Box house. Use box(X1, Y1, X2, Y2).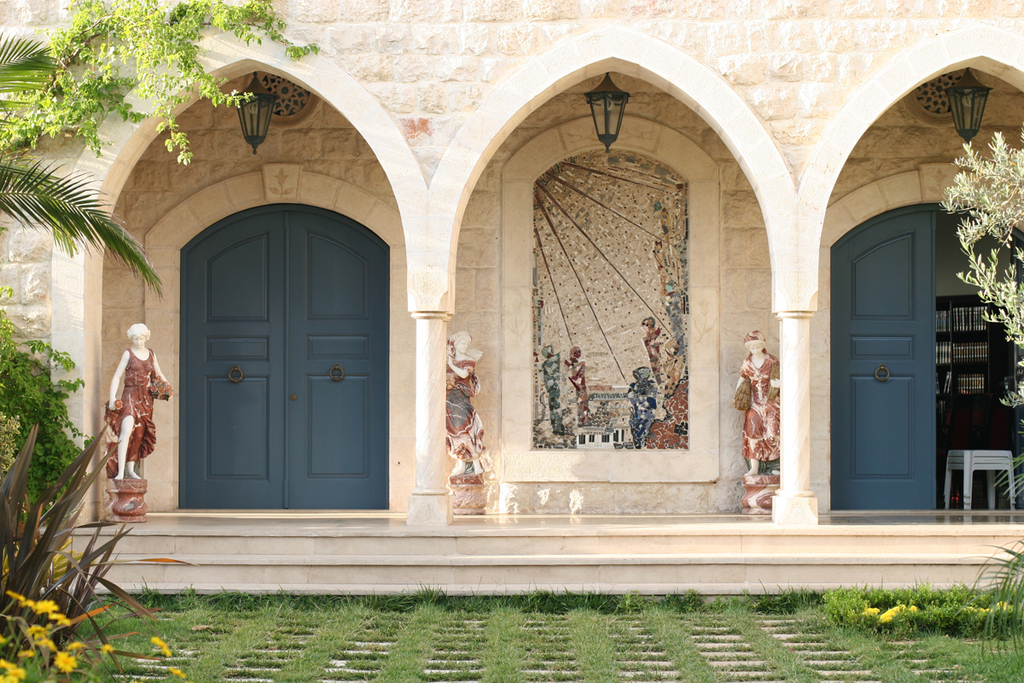
box(0, 4, 1023, 598).
